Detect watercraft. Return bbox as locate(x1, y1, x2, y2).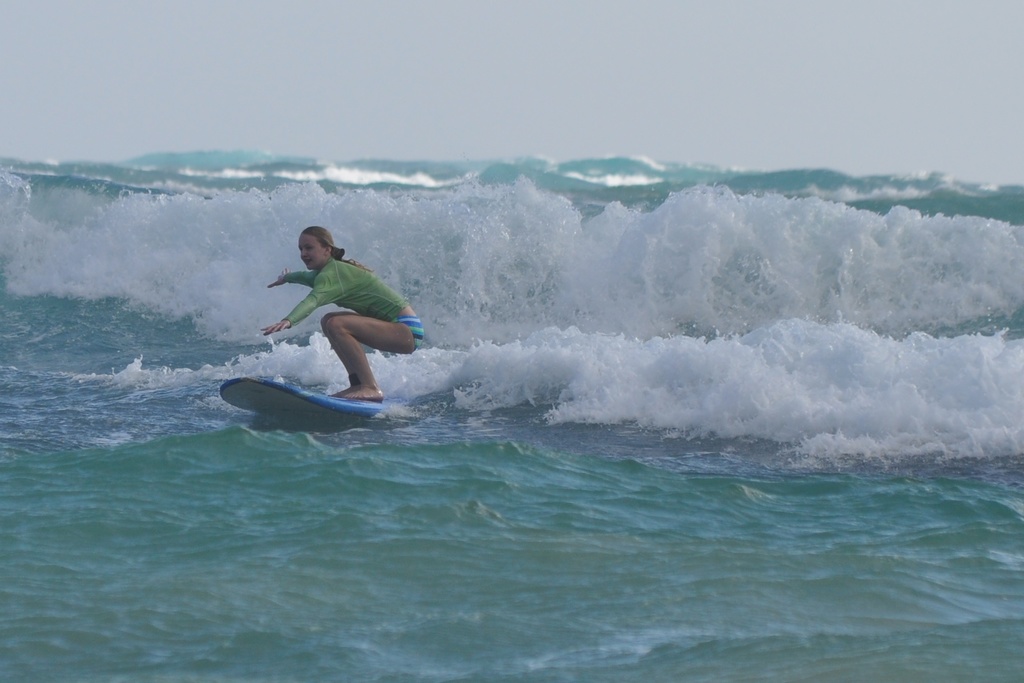
locate(222, 379, 423, 420).
